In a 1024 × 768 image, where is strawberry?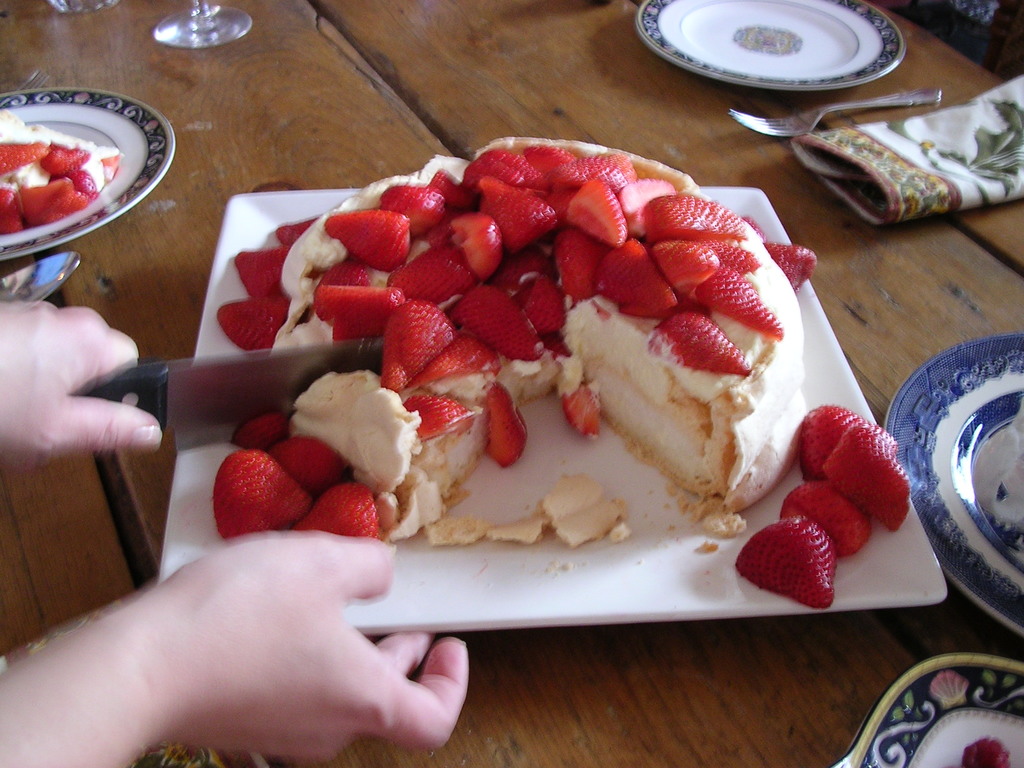
[left=476, top=173, right=561, bottom=257].
